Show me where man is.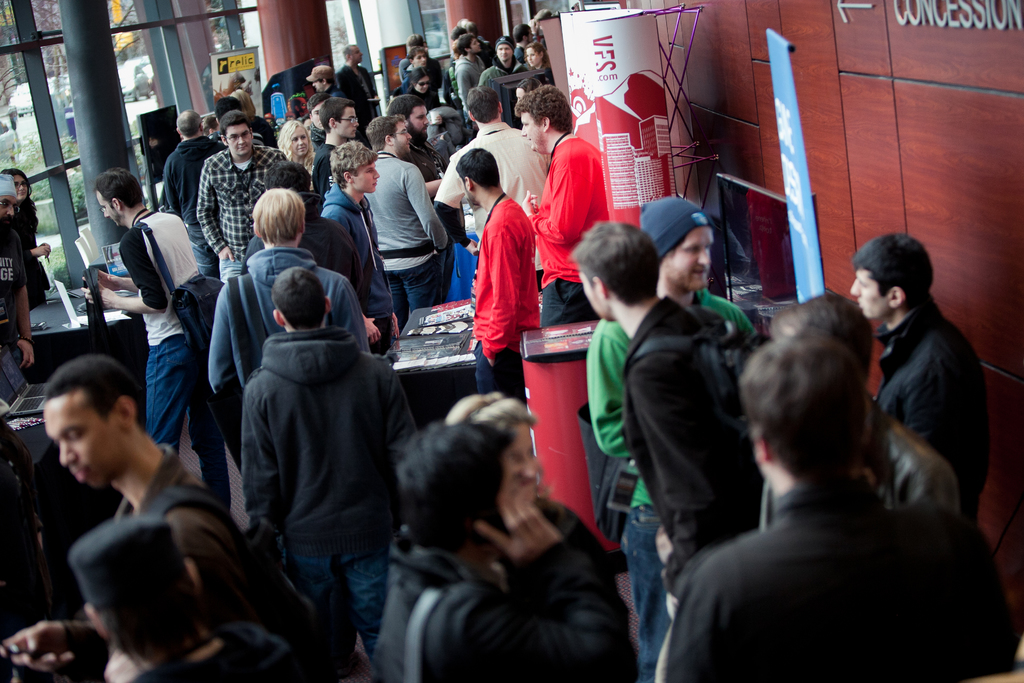
man is at bbox=(312, 136, 384, 359).
